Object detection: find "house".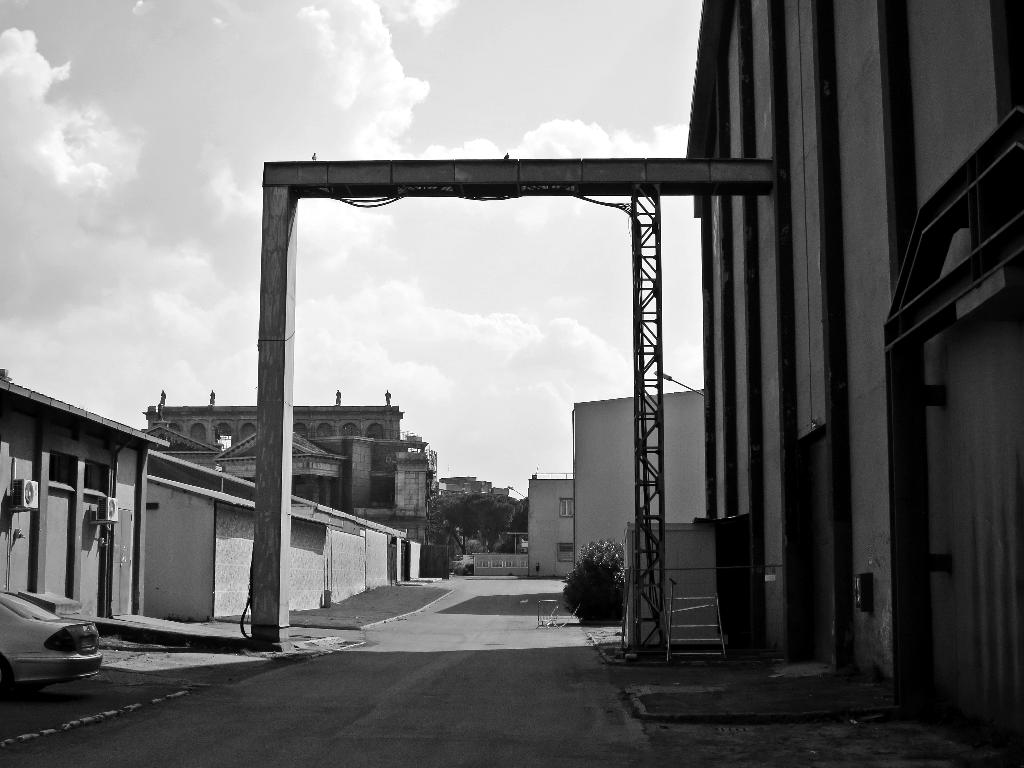
(514,470,575,582).
